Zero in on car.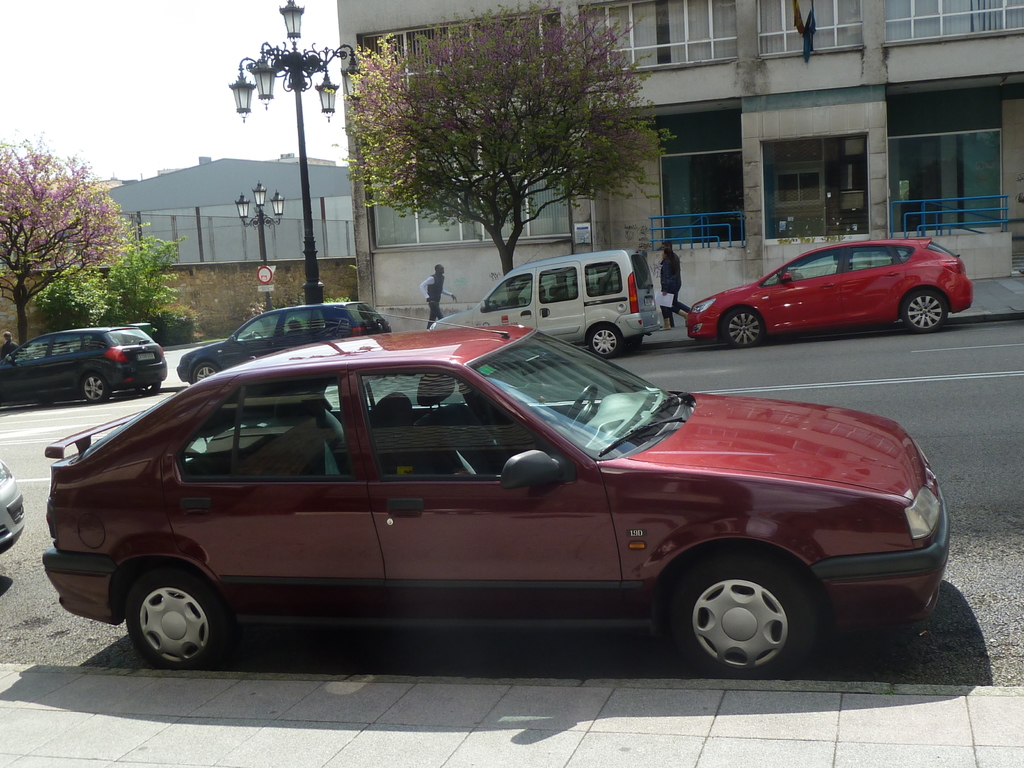
Zeroed in: <bbox>0, 324, 159, 400</bbox>.
